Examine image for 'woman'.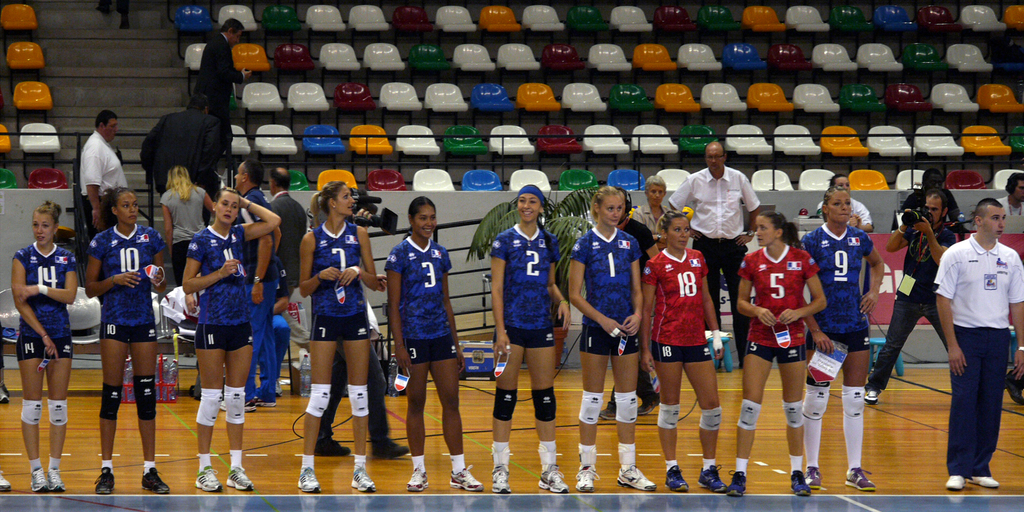
Examination result: bbox(176, 189, 273, 489).
